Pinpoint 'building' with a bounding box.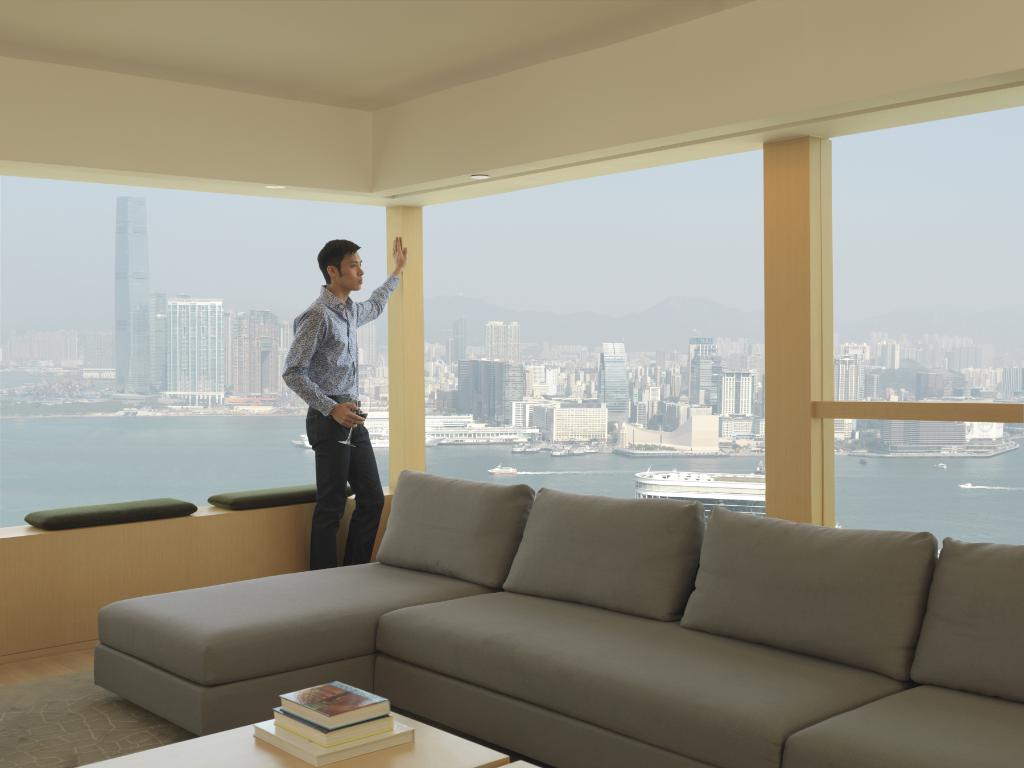
(left=0, top=0, right=1023, bottom=767).
